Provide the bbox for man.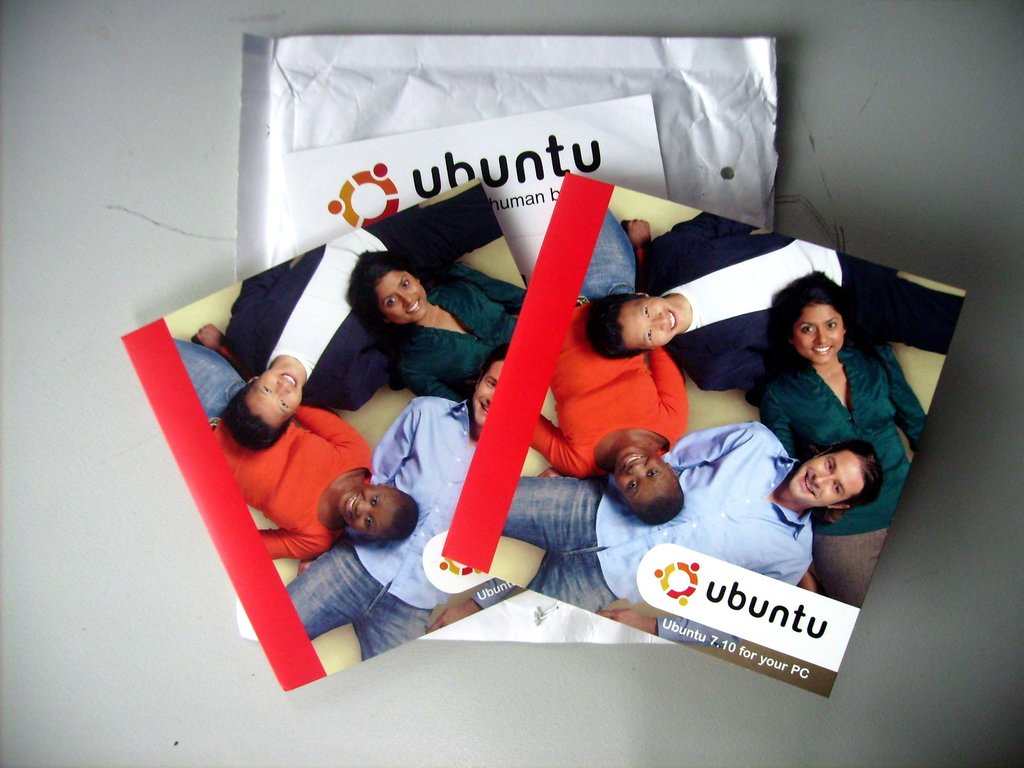
select_region(497, 421, 876, 637).
